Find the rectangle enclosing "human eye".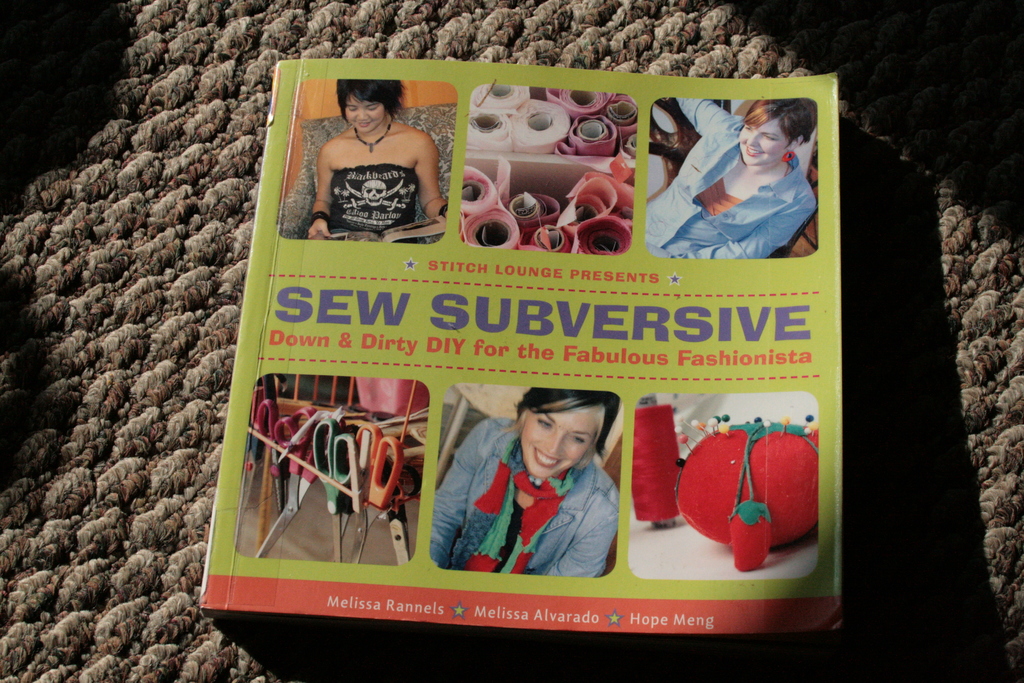
[365,104,378,112].
